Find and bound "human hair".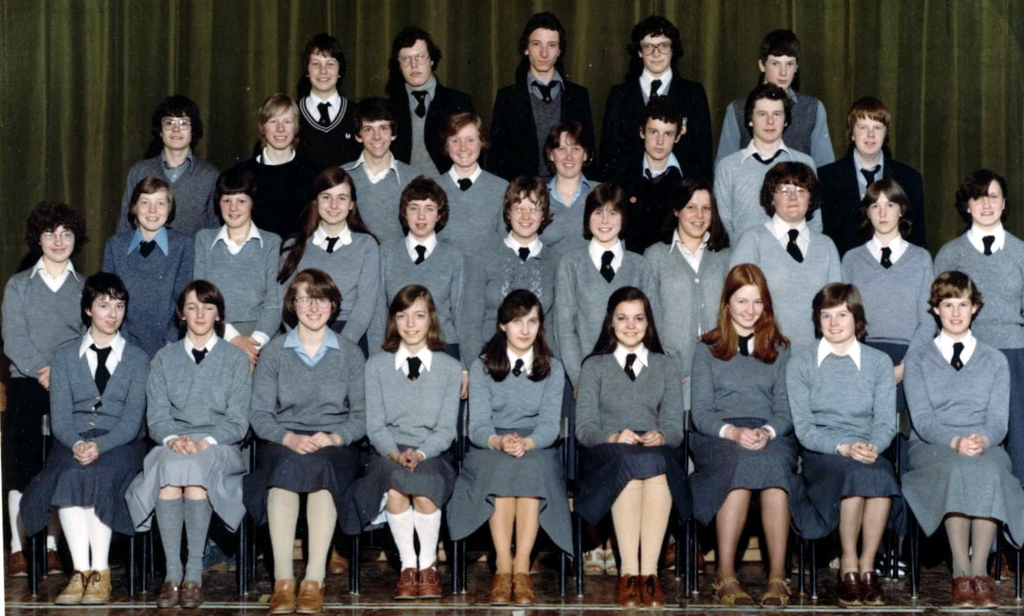
Bound: l=847, t=98, r=888, b=136.
